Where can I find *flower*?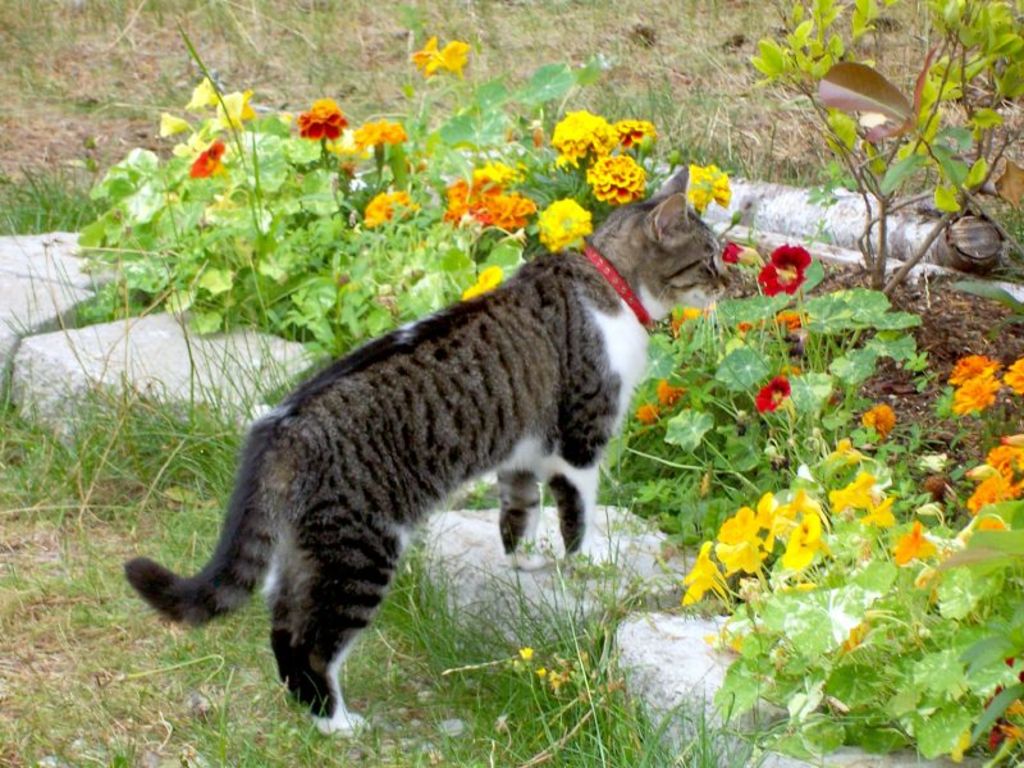
You can find it at <region>544, 108, 614, 165</region>.
